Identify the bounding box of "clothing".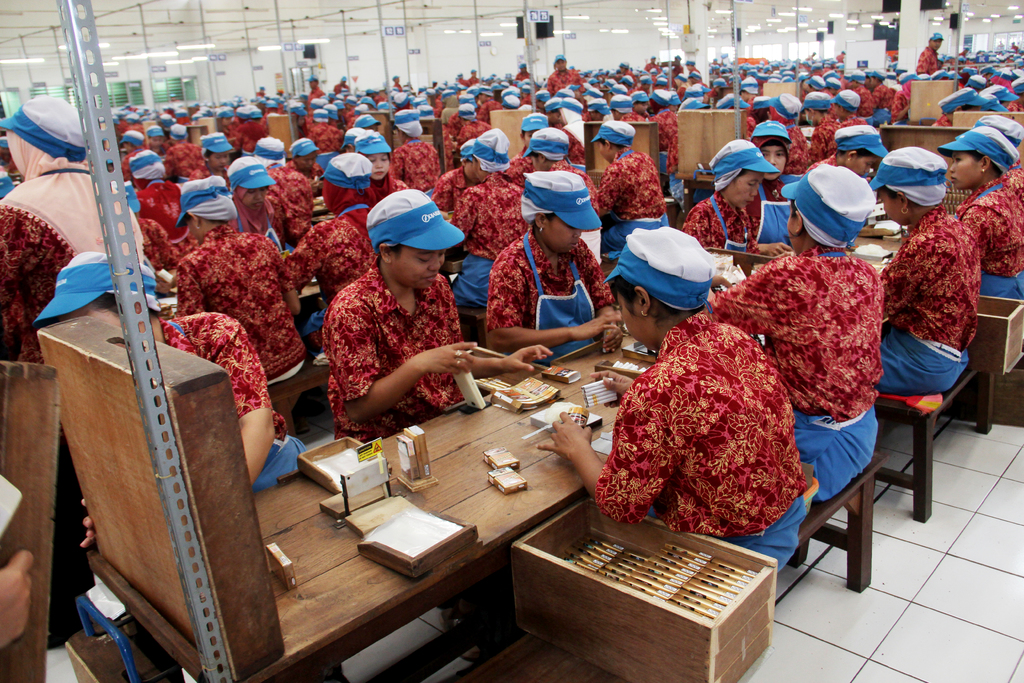
{"left": 397, "top": 144, "right": 428, "bottom": 190}.
